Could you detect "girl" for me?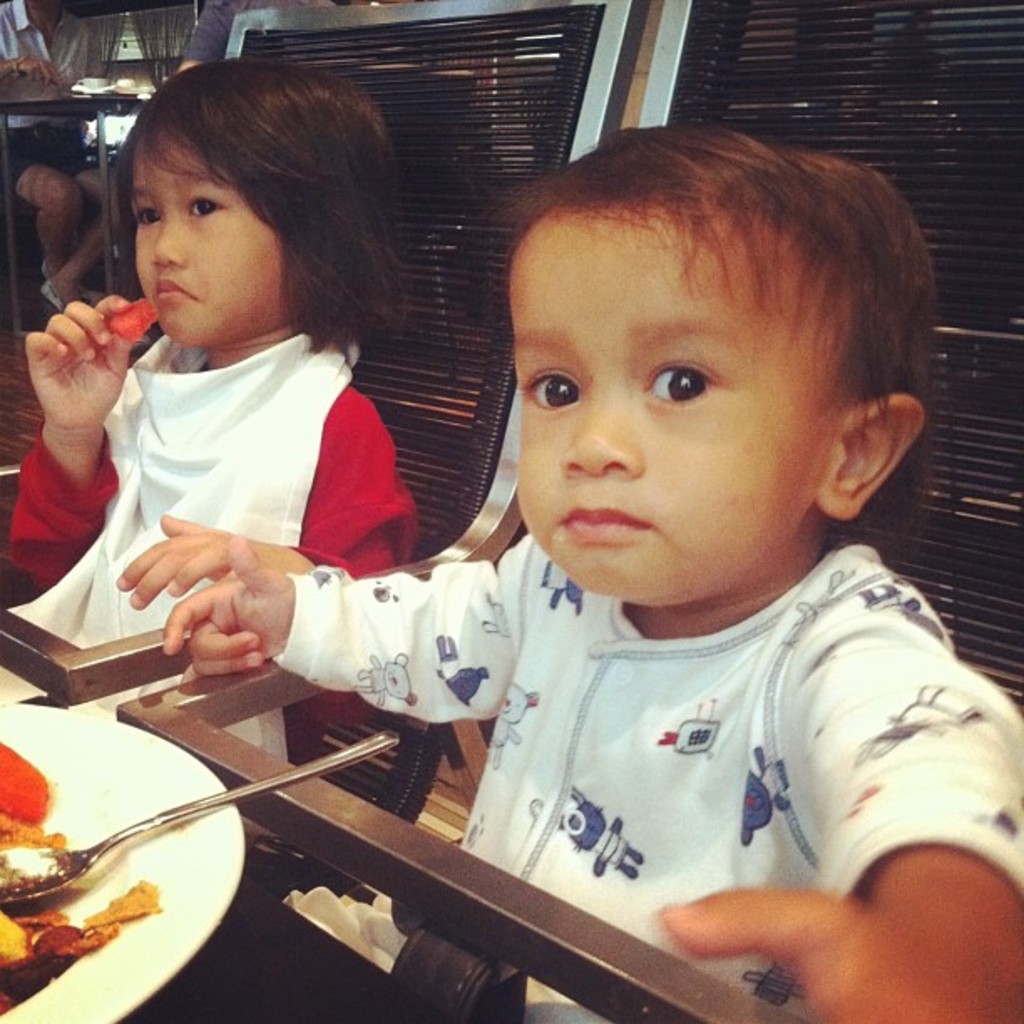
Detection result: bbox(161, 122, 1022, 1022).
